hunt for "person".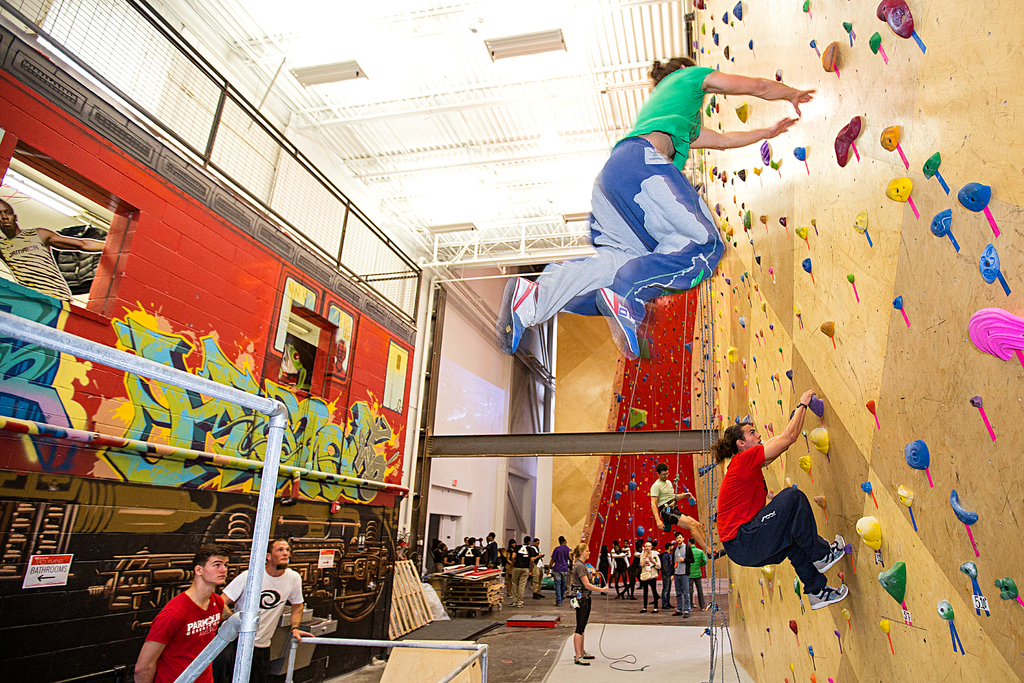
Hunted down at 220 540 317 682.
